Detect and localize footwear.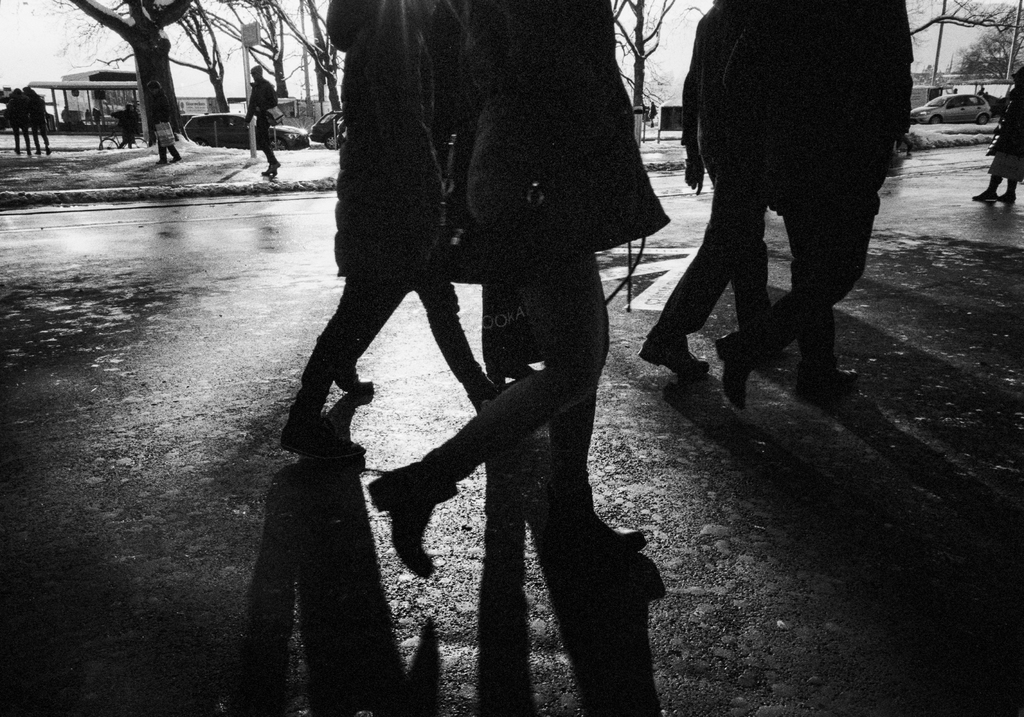
Localized at bbox=(974, 190, 999, 202).
